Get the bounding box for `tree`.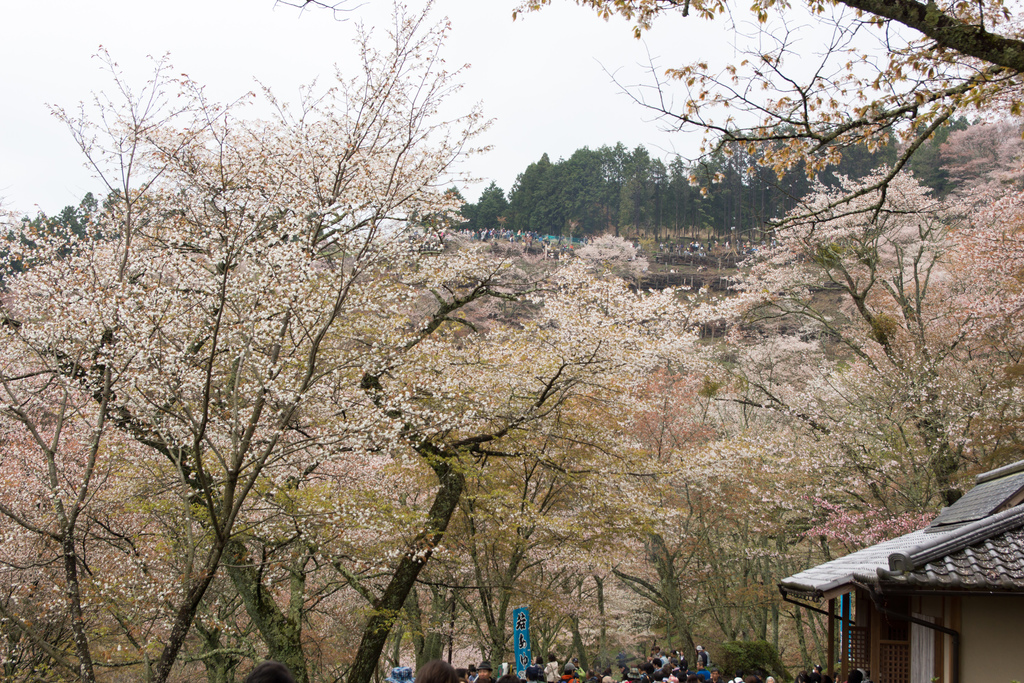
bbox=[497, 0, 1023, 682].
